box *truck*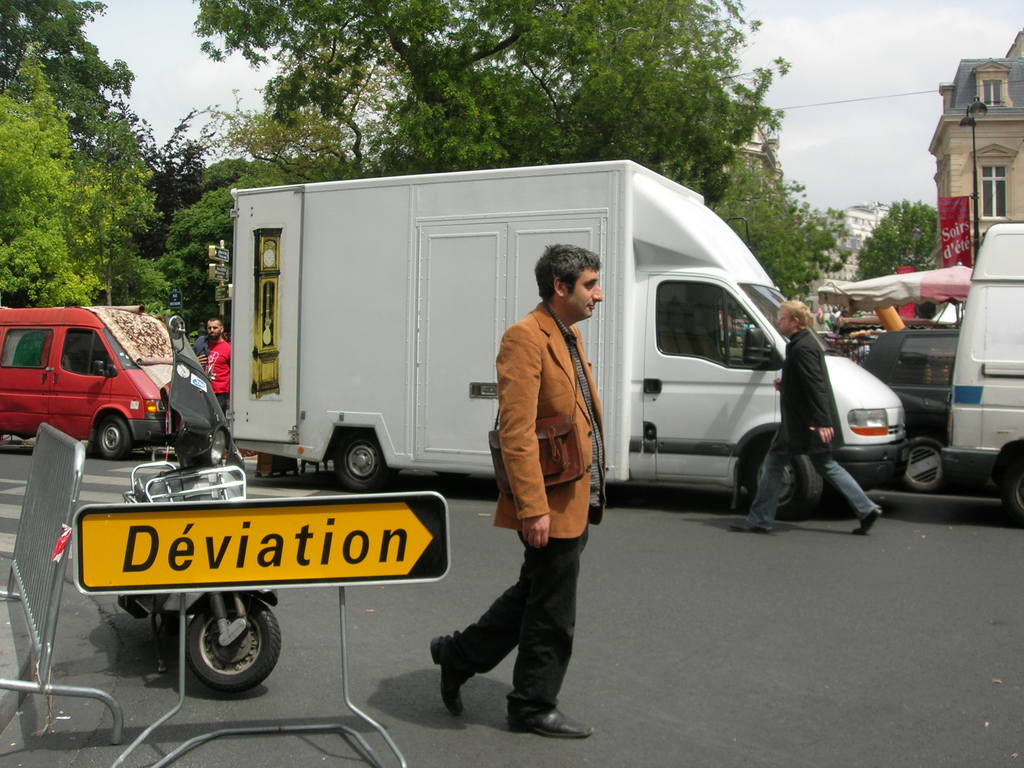
x1=946, y1=221, x2=1023, y2=522
